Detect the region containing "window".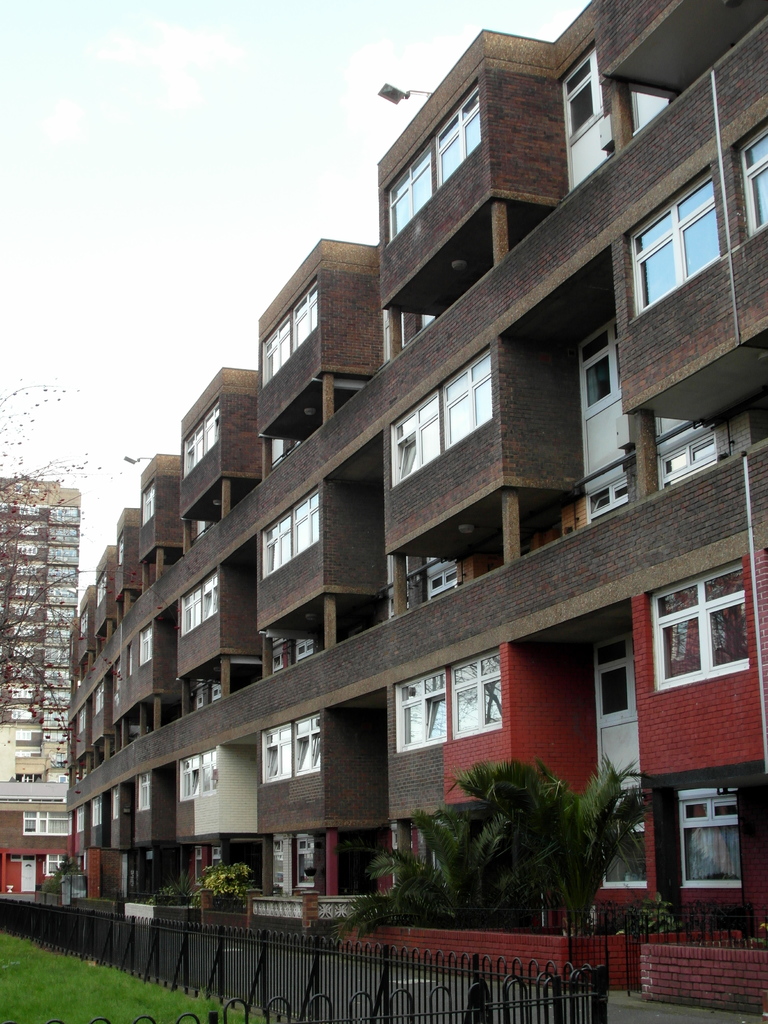
97,568,113,614.
